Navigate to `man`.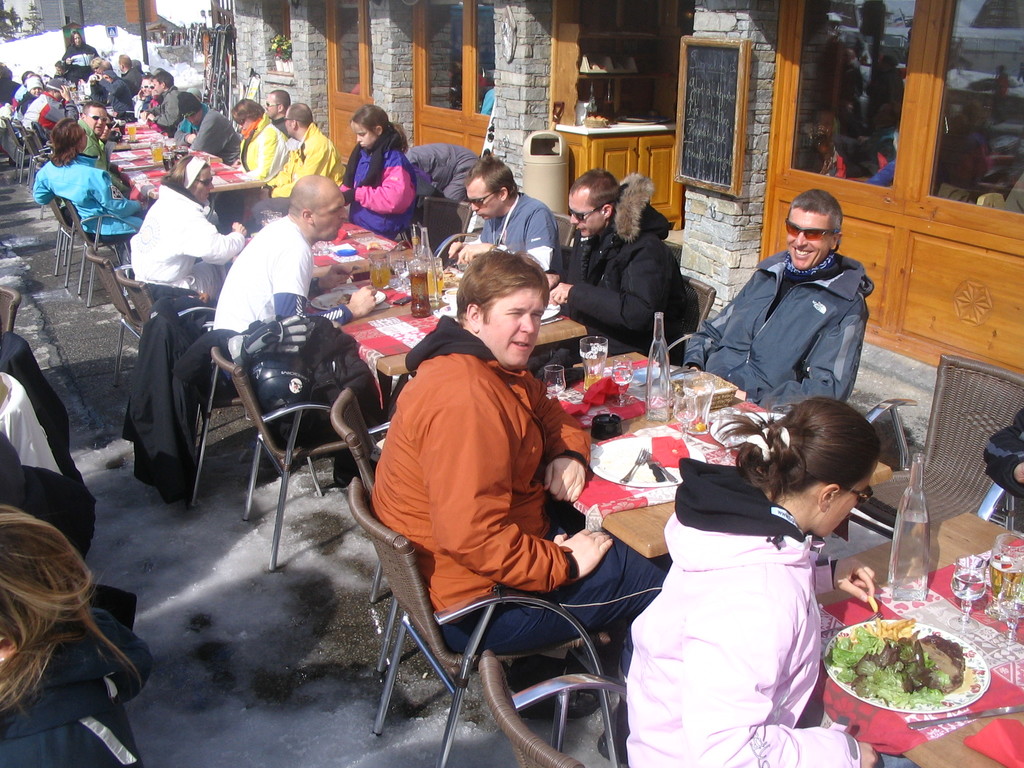
Navigation target: {"left": 275, "top": 103, "right": 349, "bottom": 188}.
